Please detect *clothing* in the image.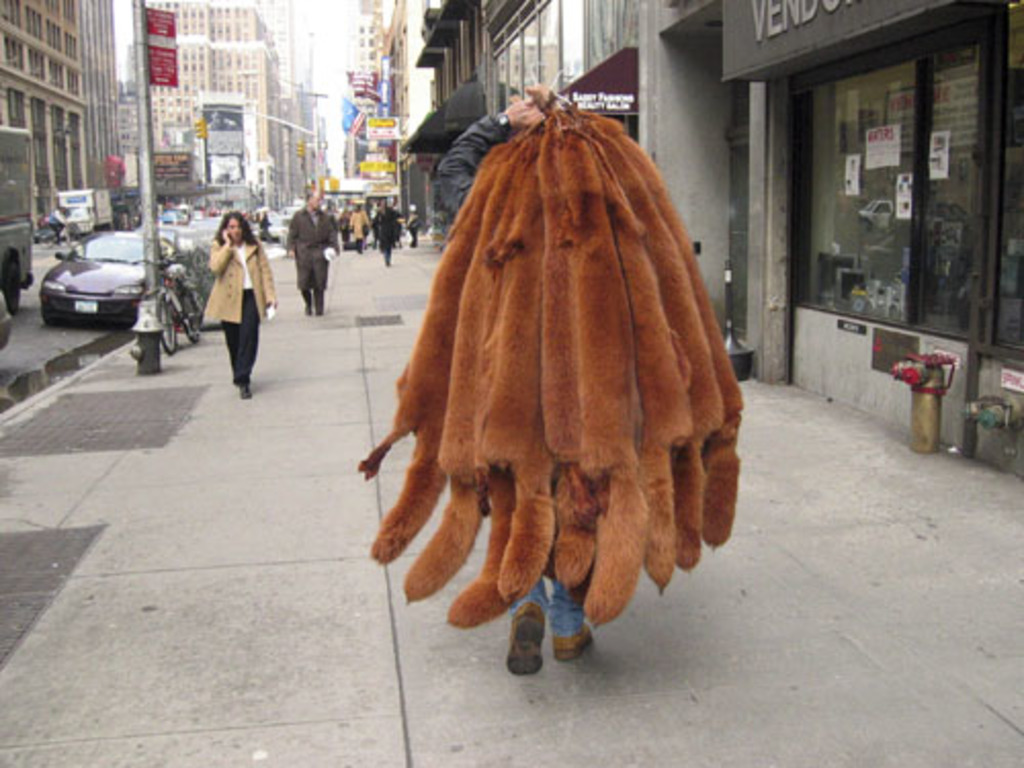
x1=334, y1=213, x2=352, y2=242.
